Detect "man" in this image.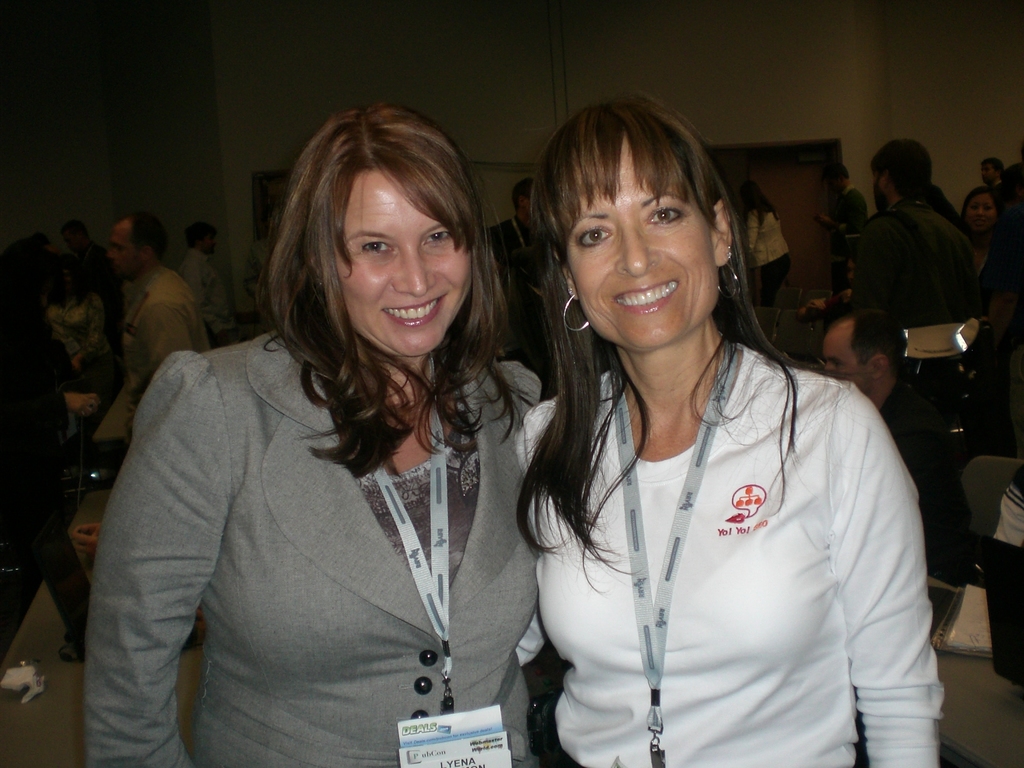
Detection: detection(176, 220, 221, 338).
